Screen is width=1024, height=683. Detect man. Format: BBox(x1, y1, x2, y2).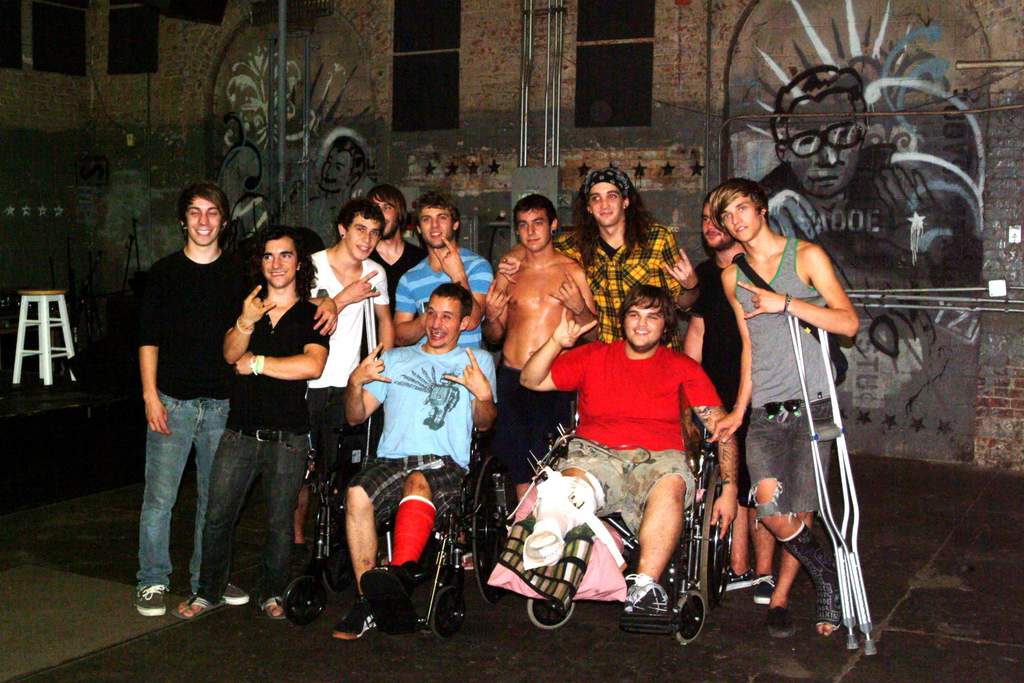
BBox(678, 190, 777, 608).
